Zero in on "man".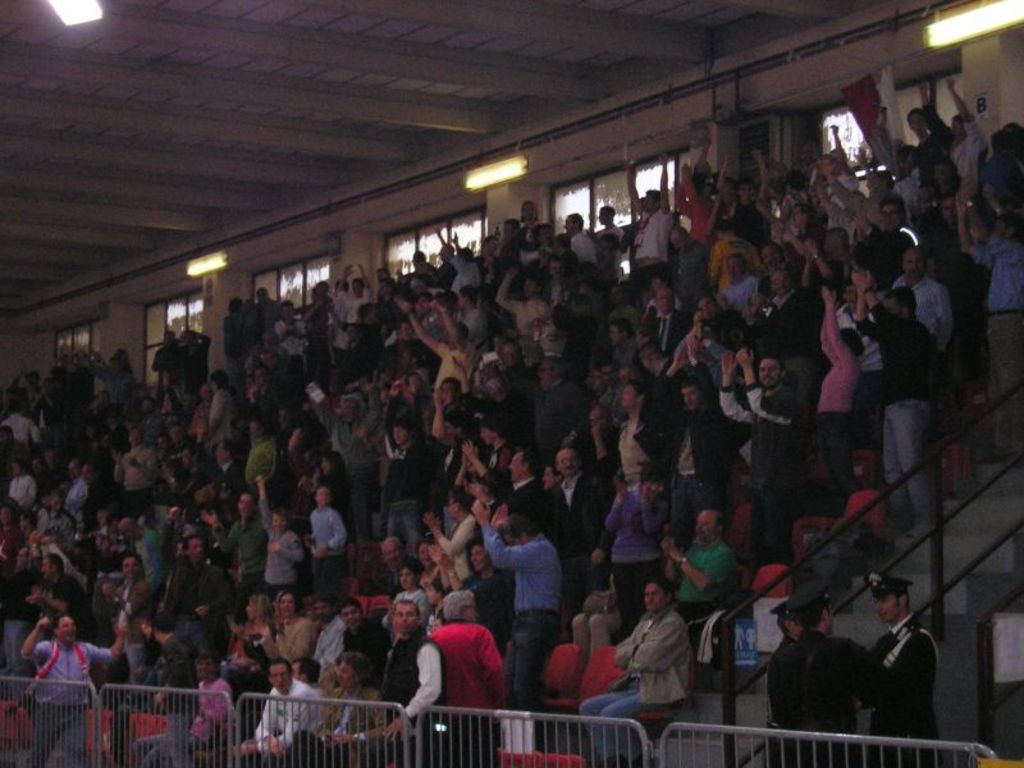
Zeroed in: 655,508,745,628.
